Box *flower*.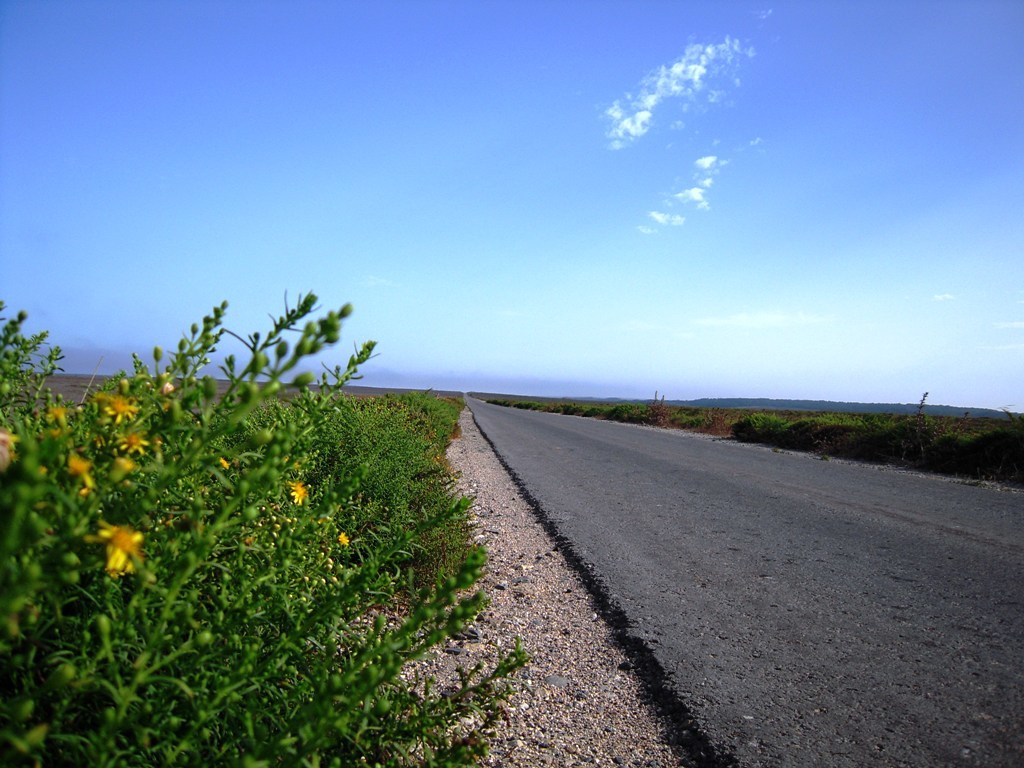
box=[287, 476, 318, 503].
